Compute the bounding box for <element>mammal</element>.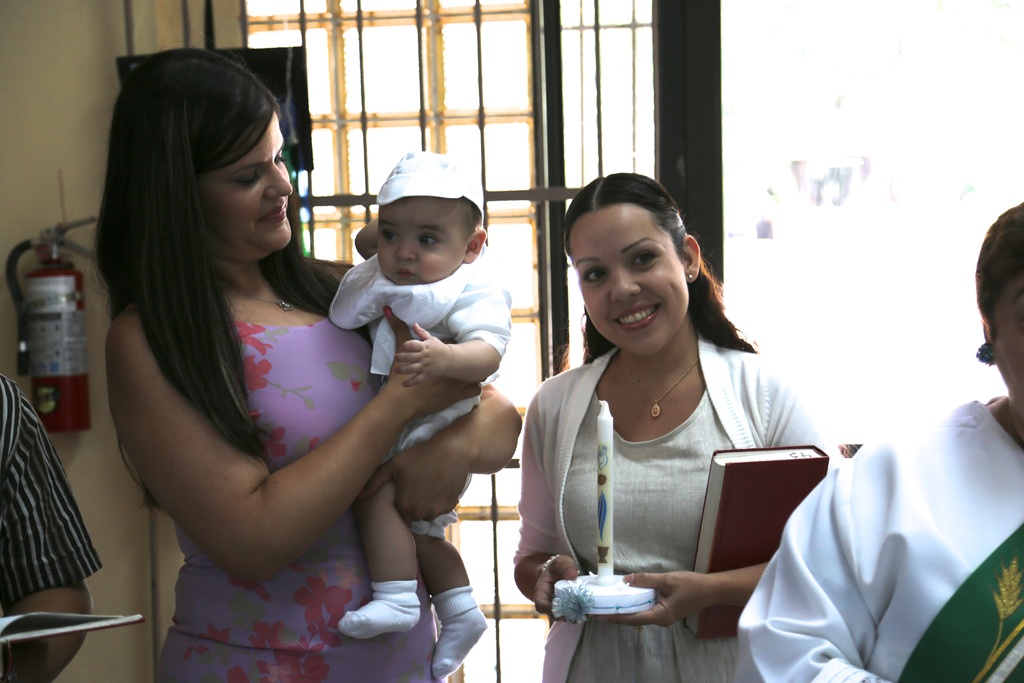
box=[0, 374, 109, 682].
